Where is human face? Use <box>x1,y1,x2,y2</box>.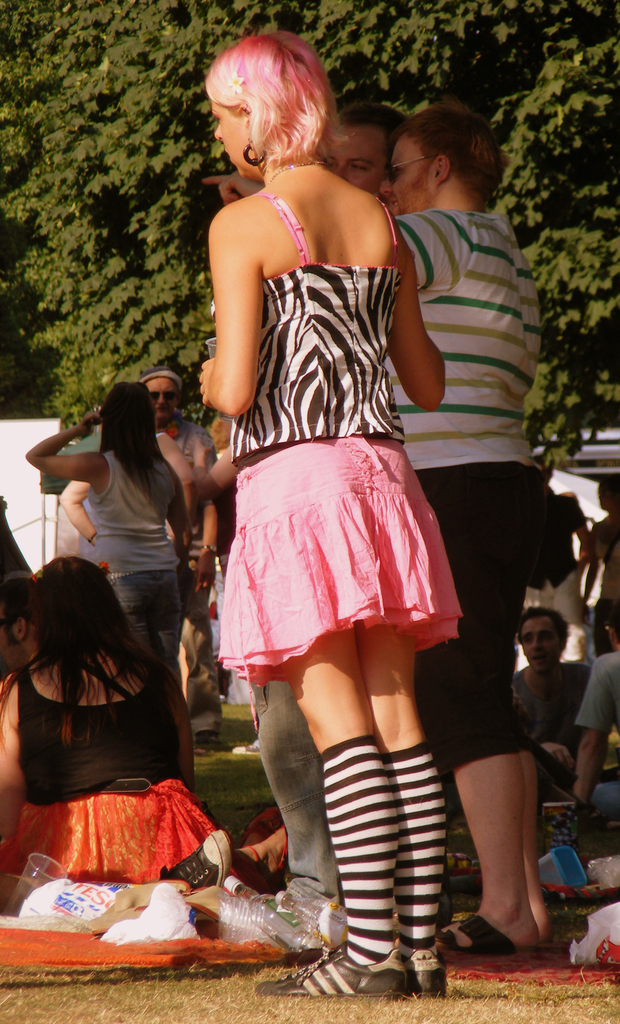
<box>0,620,20,676</box>.
